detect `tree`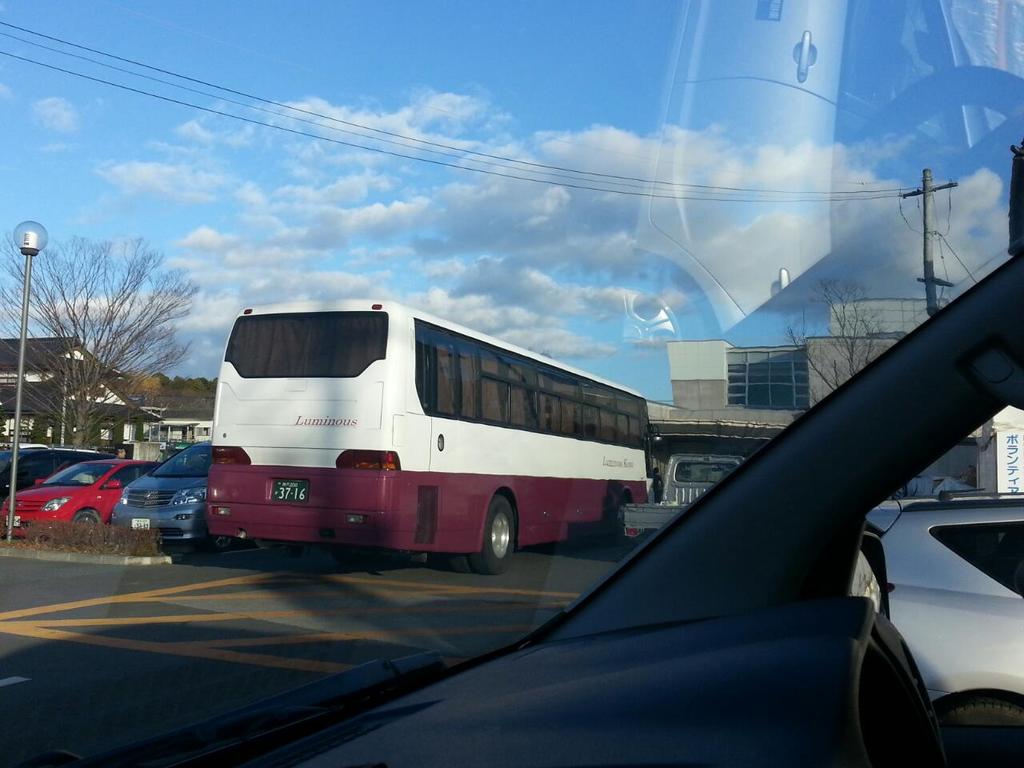
bbox=[22, 225, 188, 460]
